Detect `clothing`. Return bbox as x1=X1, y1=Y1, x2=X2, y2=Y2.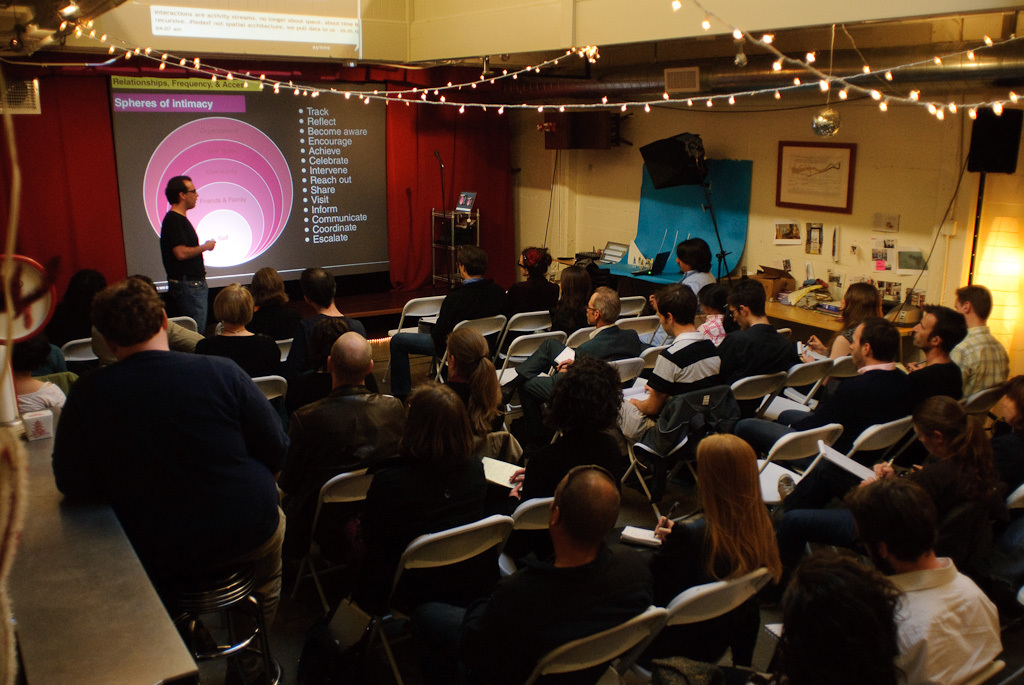
x1=955, y1=320, x2=1011, y2=394.
